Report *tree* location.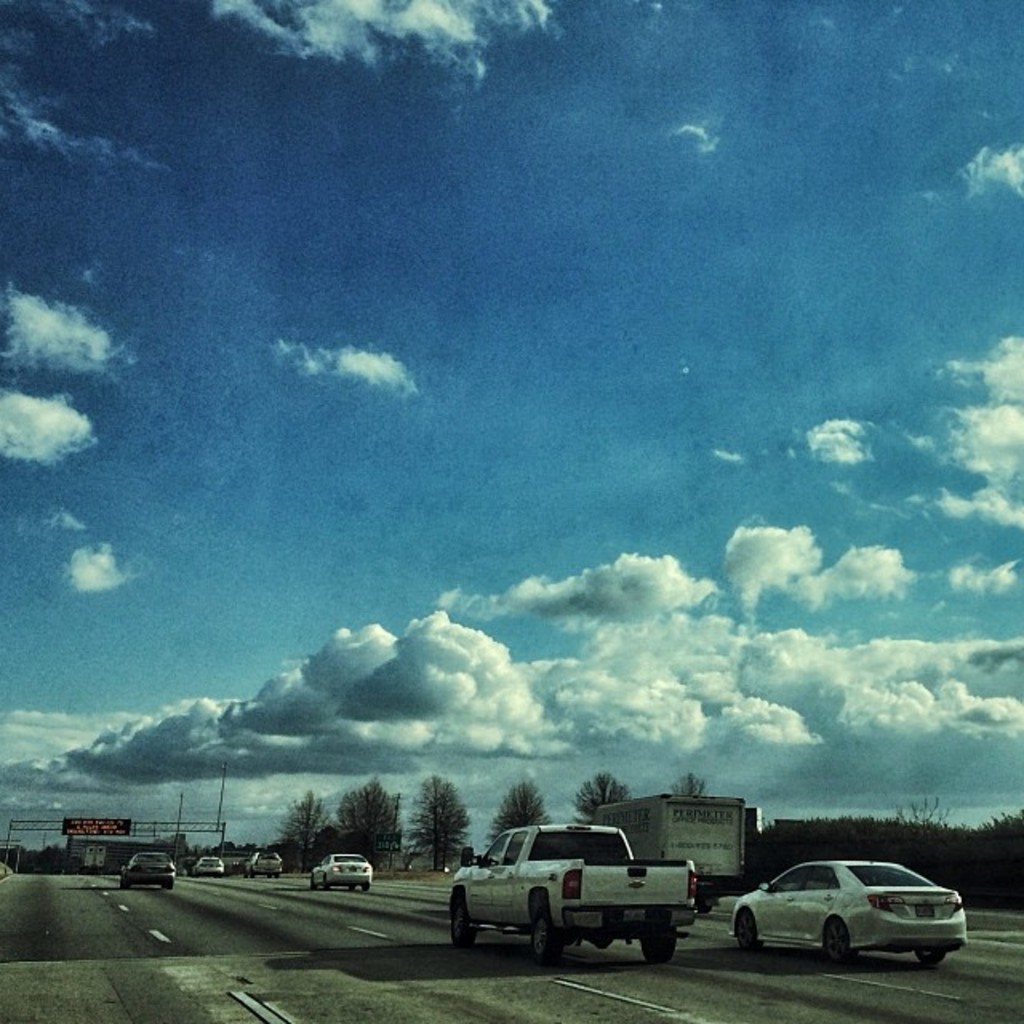
Report: bbox=(563, 778, 635, 830).
